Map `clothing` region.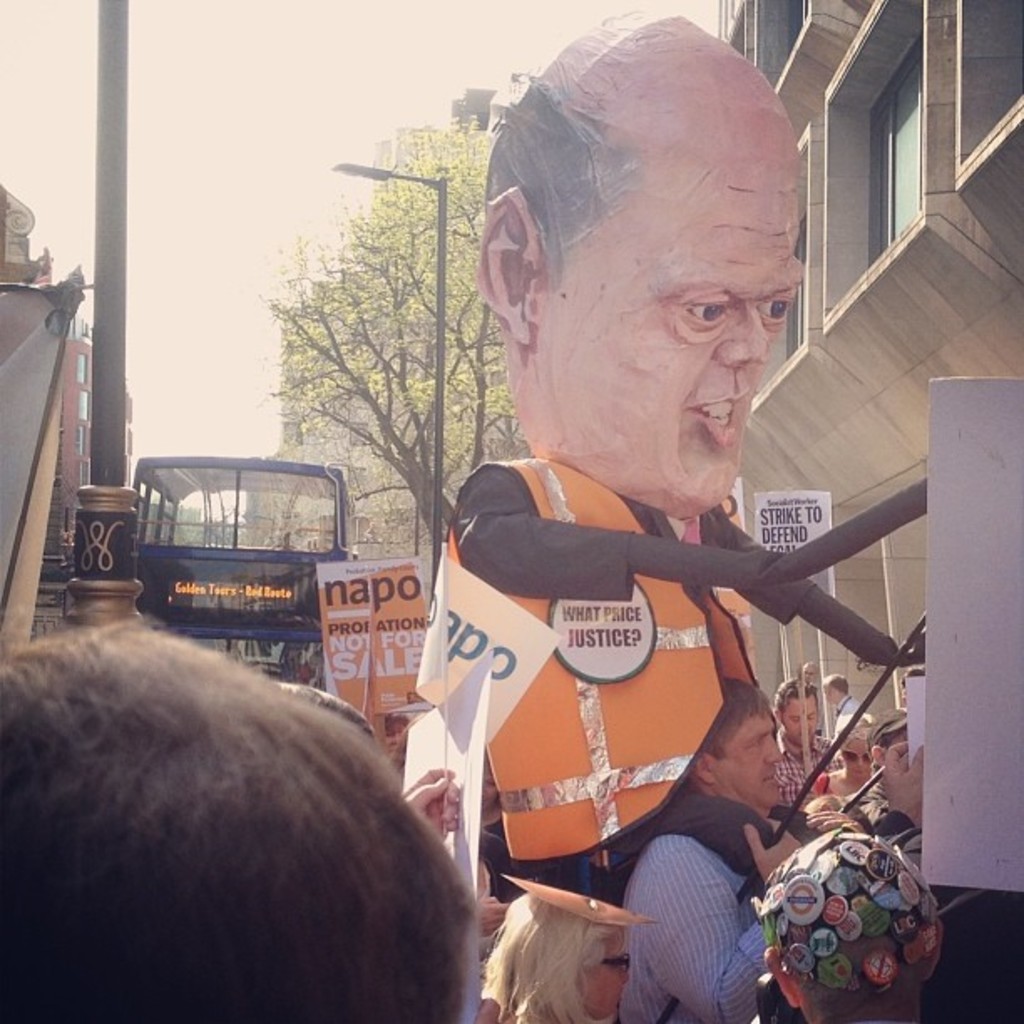
Mapped to bbox=[833, 691, 860, 733].
